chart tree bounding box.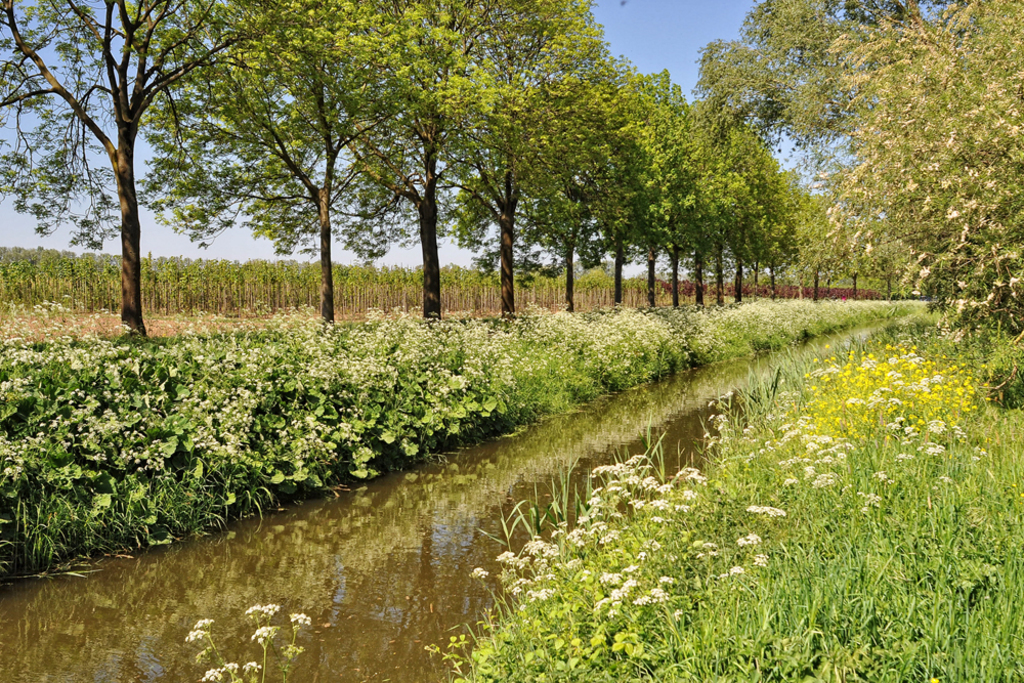
Charted: (left=677, top=112, right=746, bottom=329).
